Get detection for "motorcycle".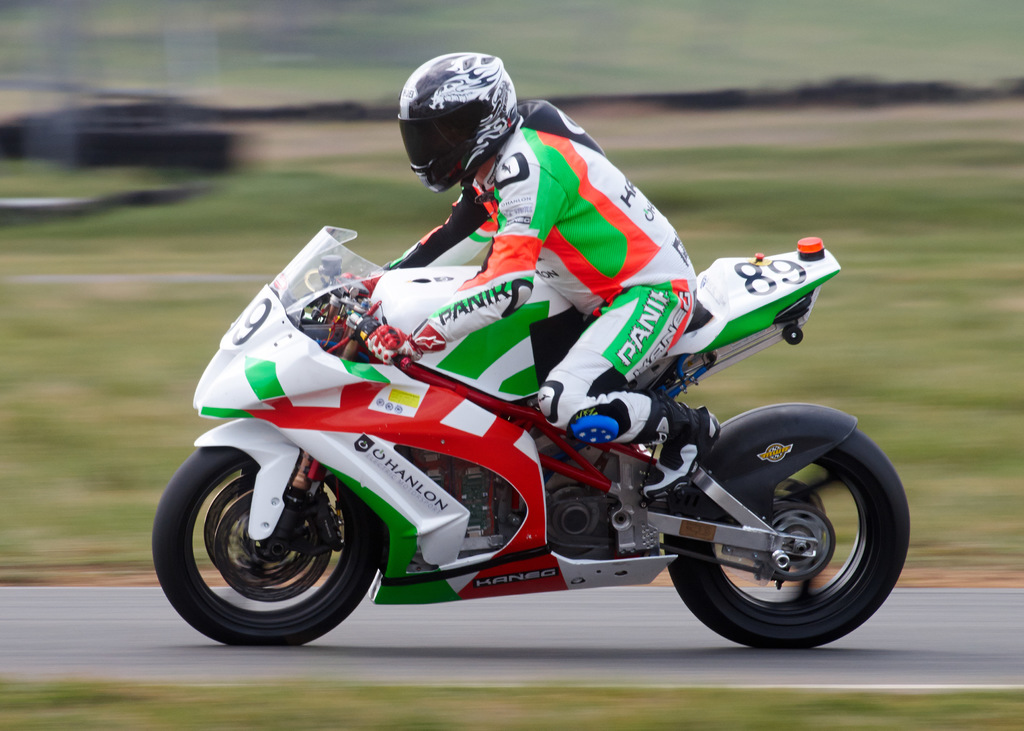
Detection: <region>161, 254, 897, 645</region>.
